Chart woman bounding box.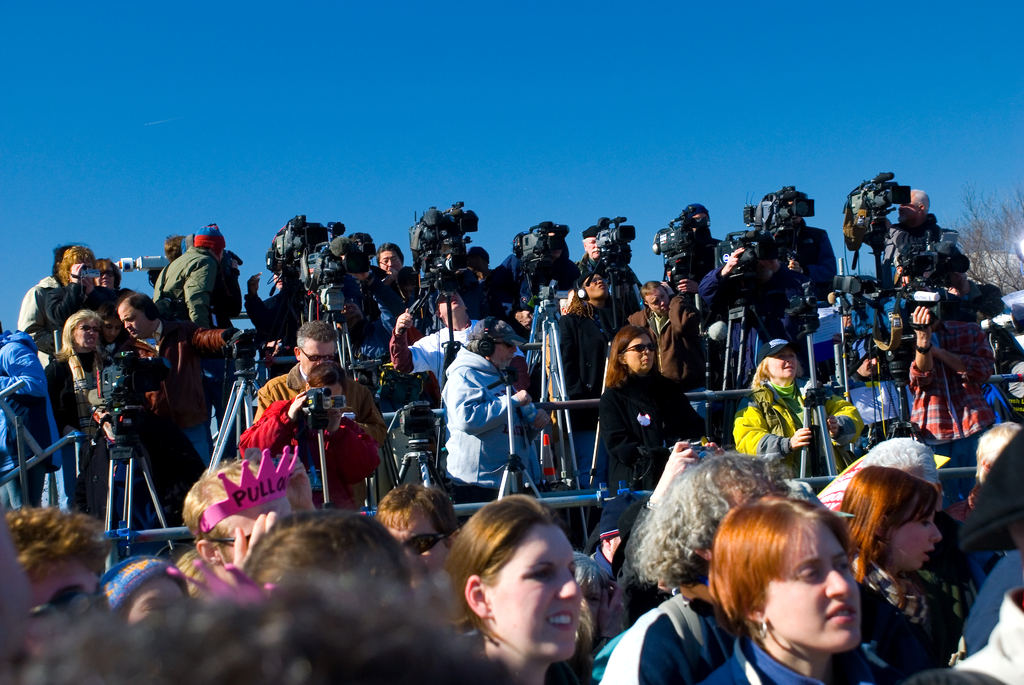
Charted: <bbox>45, 308, 125, 506</bbox>.
